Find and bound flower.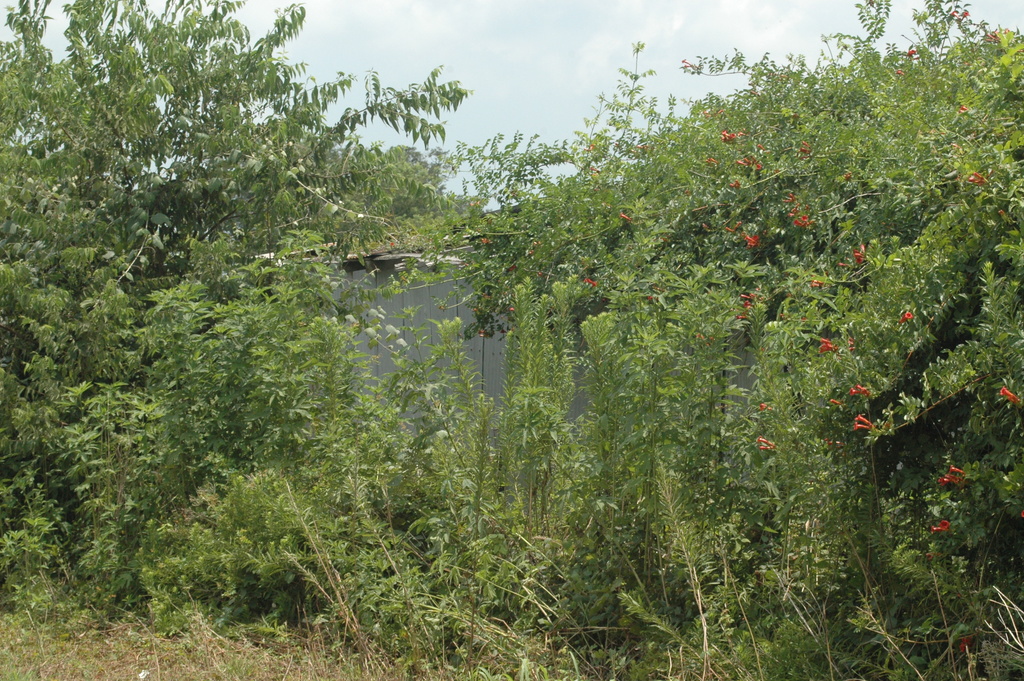
Bound: (x1=950, y1=463, x2=967, y2=479).
